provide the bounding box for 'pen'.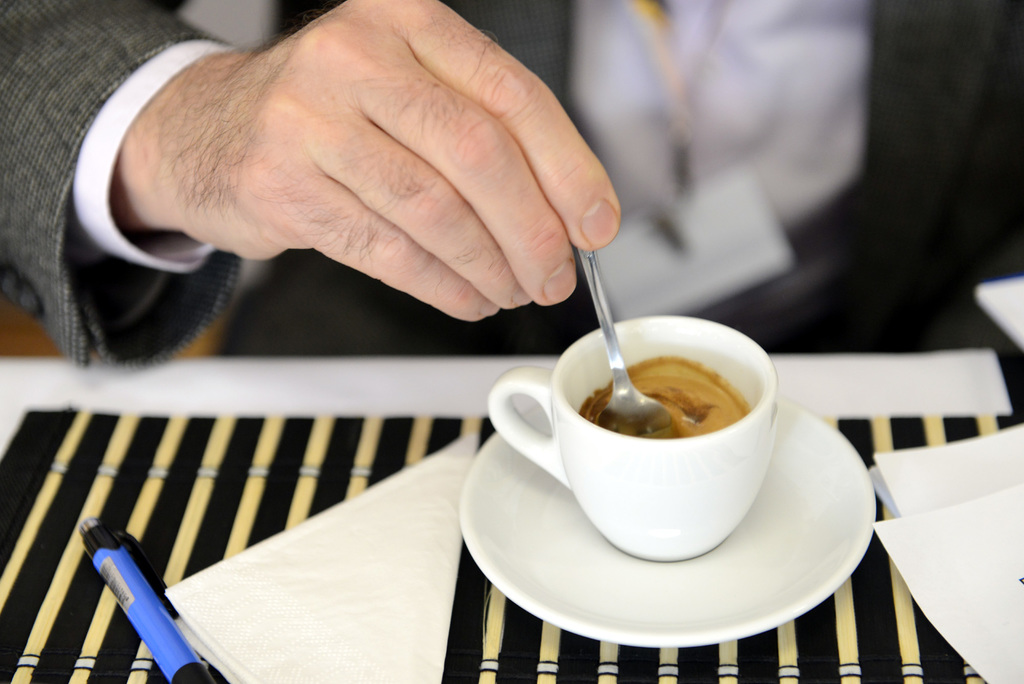
{"x1": 77, "y1": 523, "x2": 236, "y2": 683}.
